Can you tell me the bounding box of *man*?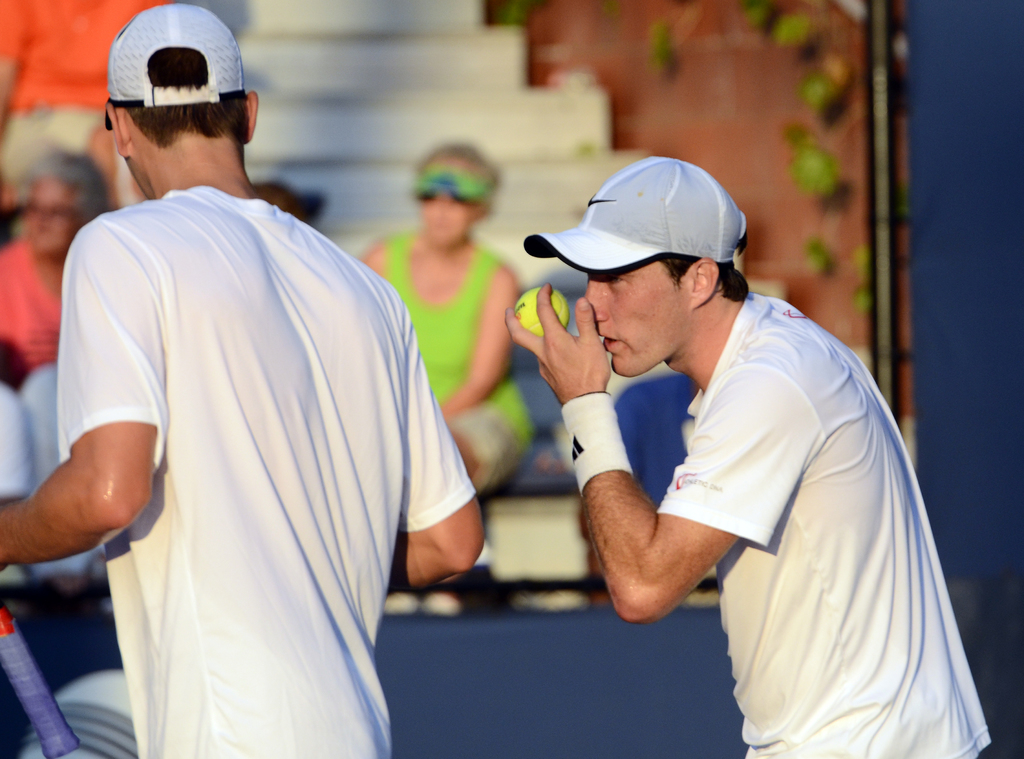
[494, 135, 970, 734].
